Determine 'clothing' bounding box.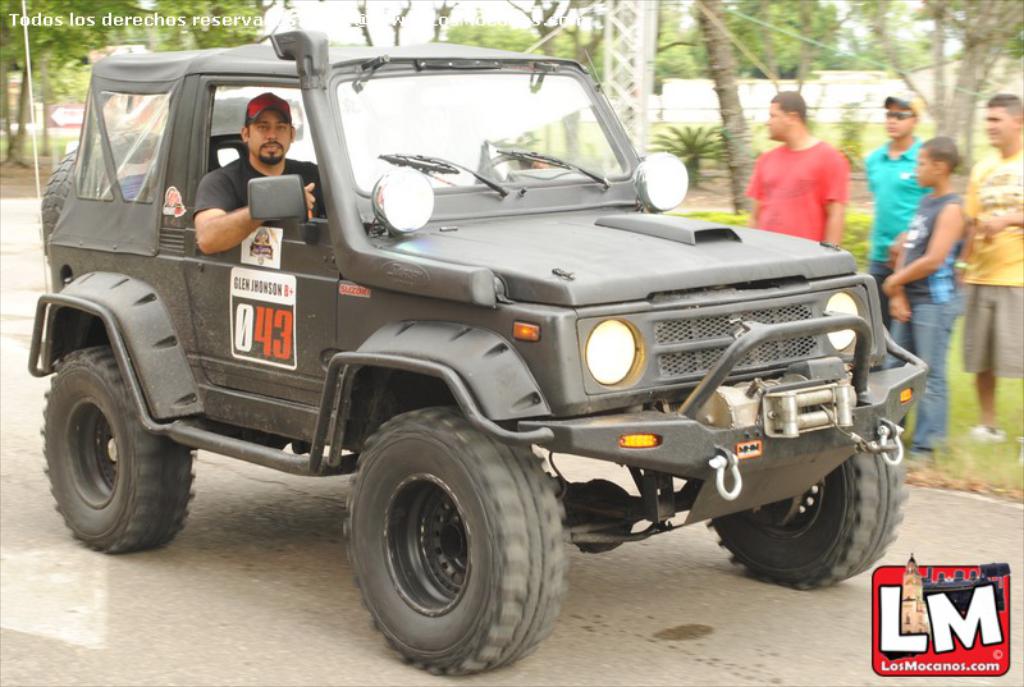
Determined: x1=964, y1=150, x2=1023, y2=372.
